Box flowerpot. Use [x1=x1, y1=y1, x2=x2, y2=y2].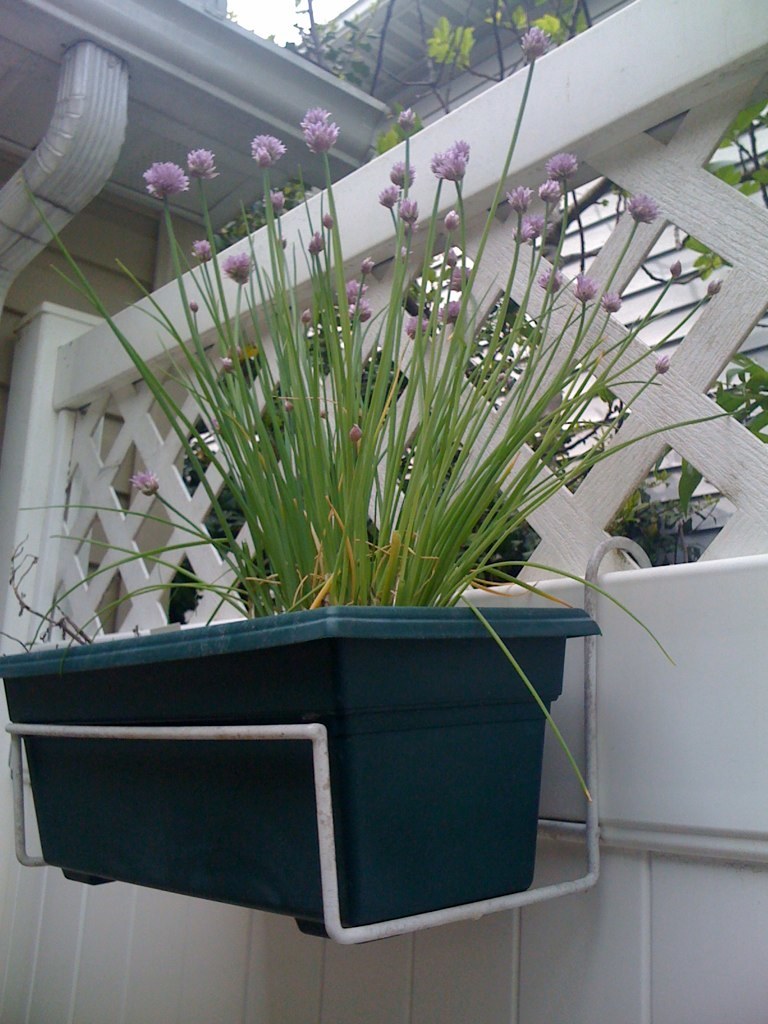
[x1=3, y1=591, x2=634, y2=930].
